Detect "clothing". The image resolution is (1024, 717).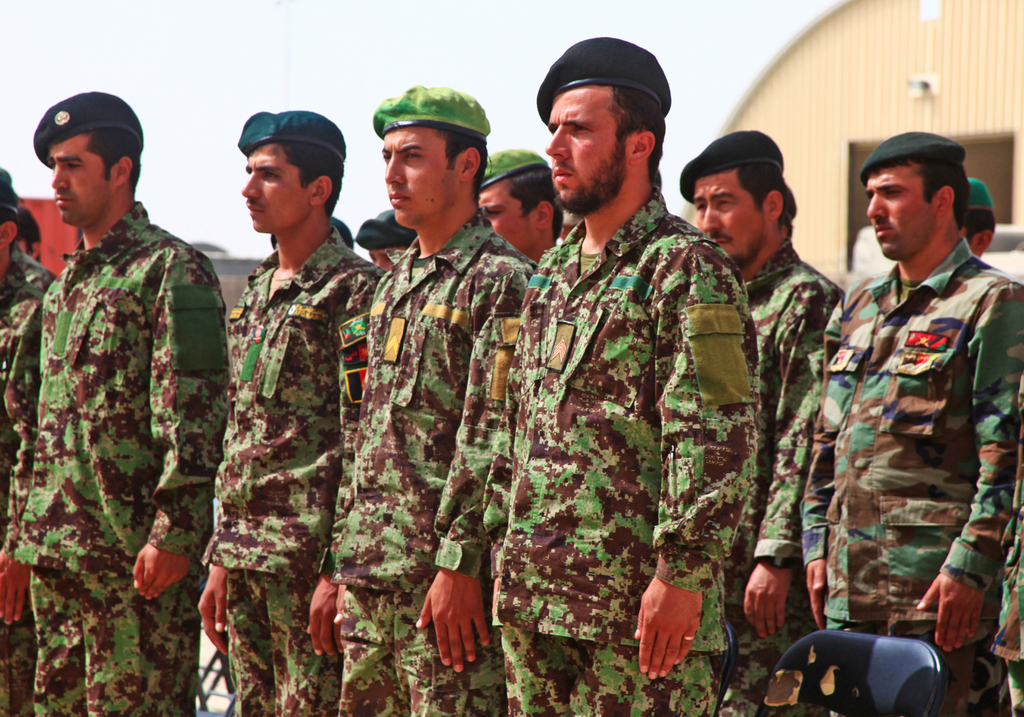
l=0, t=170, r=20, b=213.
